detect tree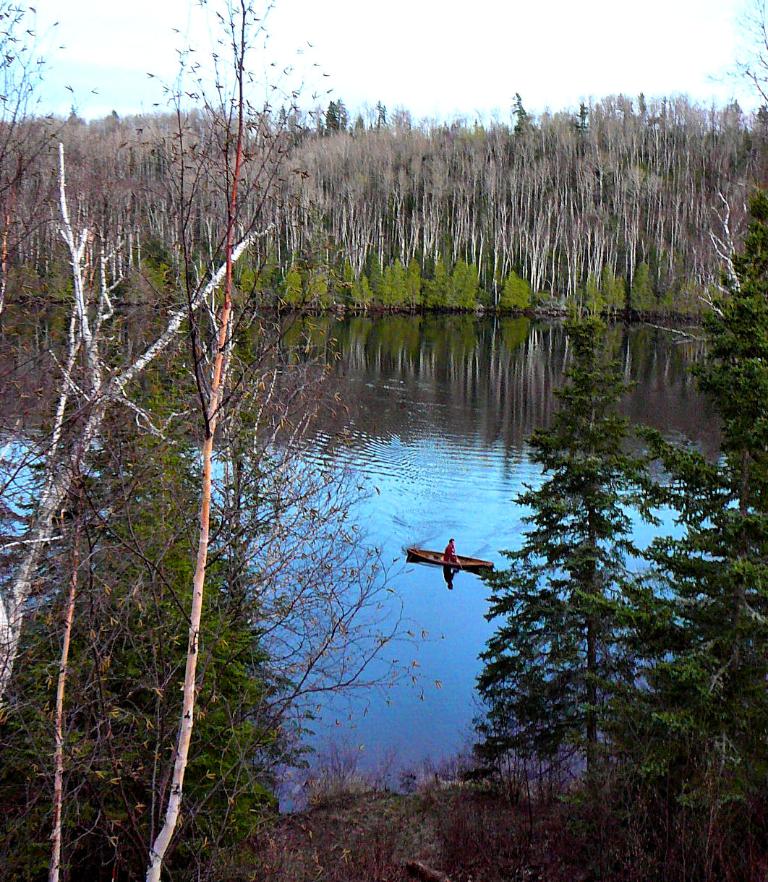
select_region(568, 185, 767, 826)
